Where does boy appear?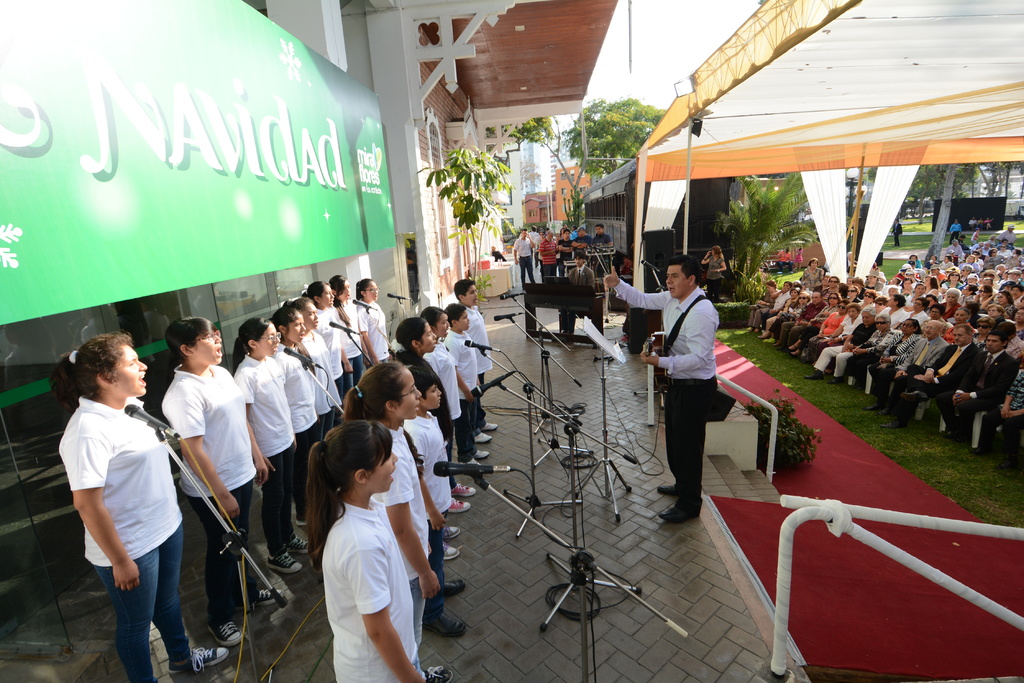
Appears at 438 299 498 434.
